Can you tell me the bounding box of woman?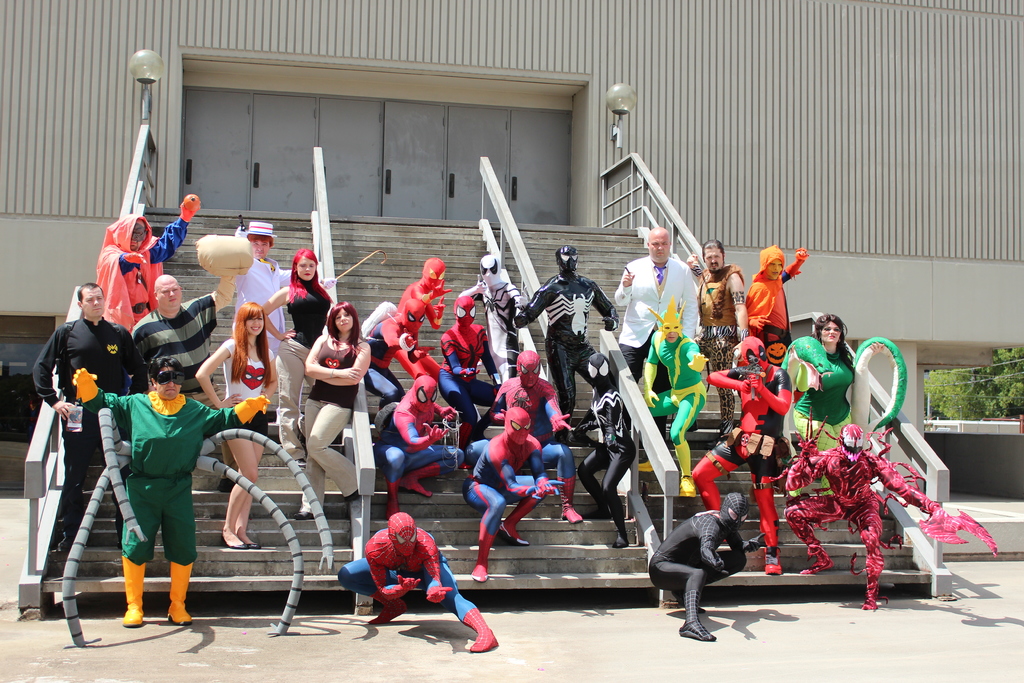
locate(194, 299, 280, 550).
